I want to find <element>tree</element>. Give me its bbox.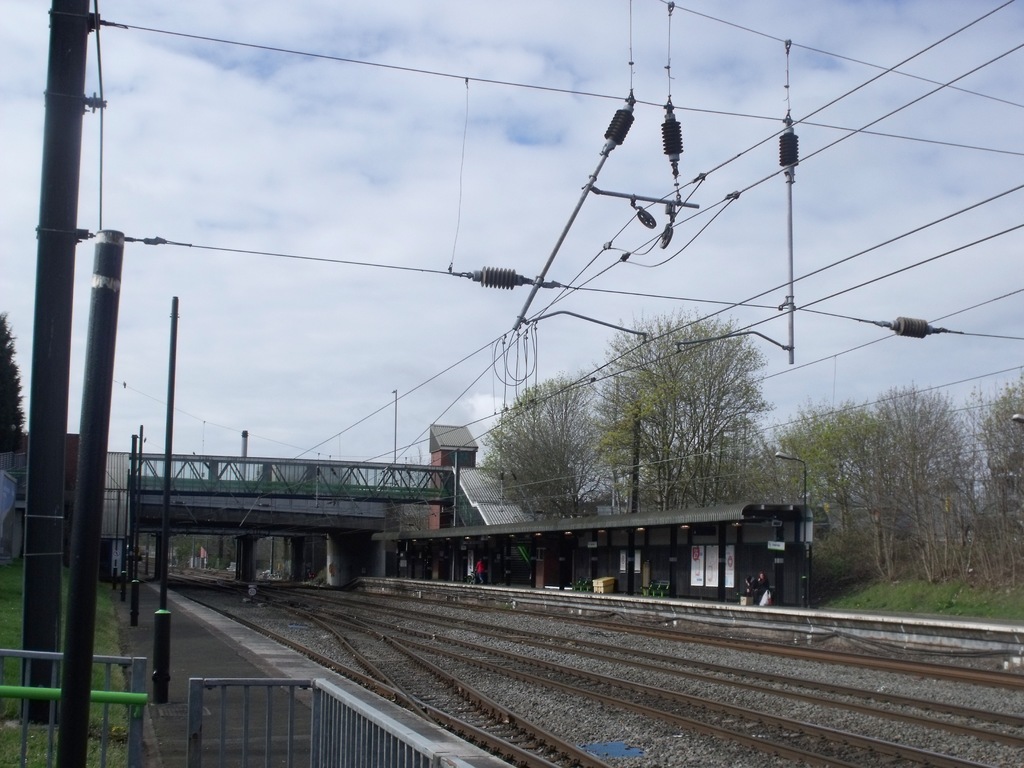
(956,372,1023,561).
